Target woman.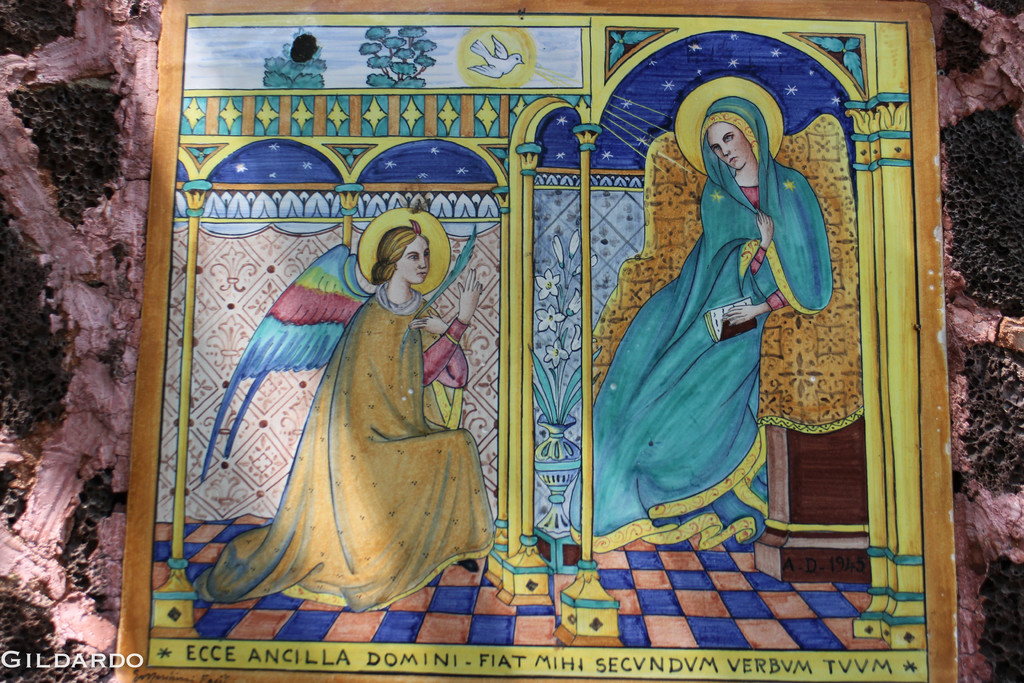
Target region: bbox=(608, 72, 842, 542).
